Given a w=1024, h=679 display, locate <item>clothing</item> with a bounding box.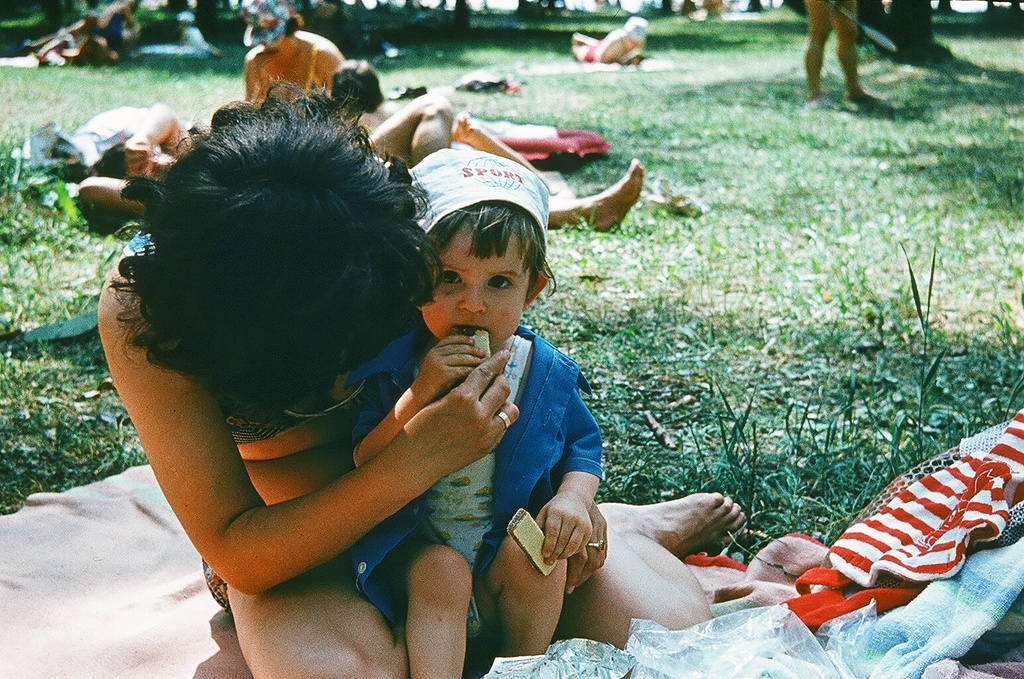
Located: [x1=583, y1=44, x2=598, y2=61].
